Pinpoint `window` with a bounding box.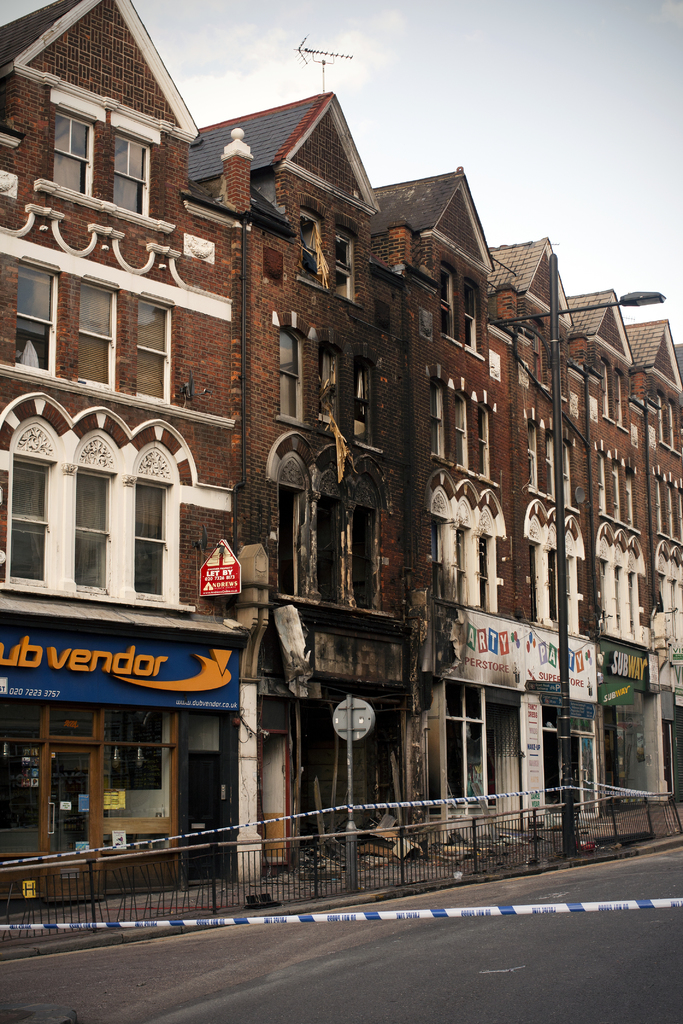
bbox(597, 357, 616, 426).
